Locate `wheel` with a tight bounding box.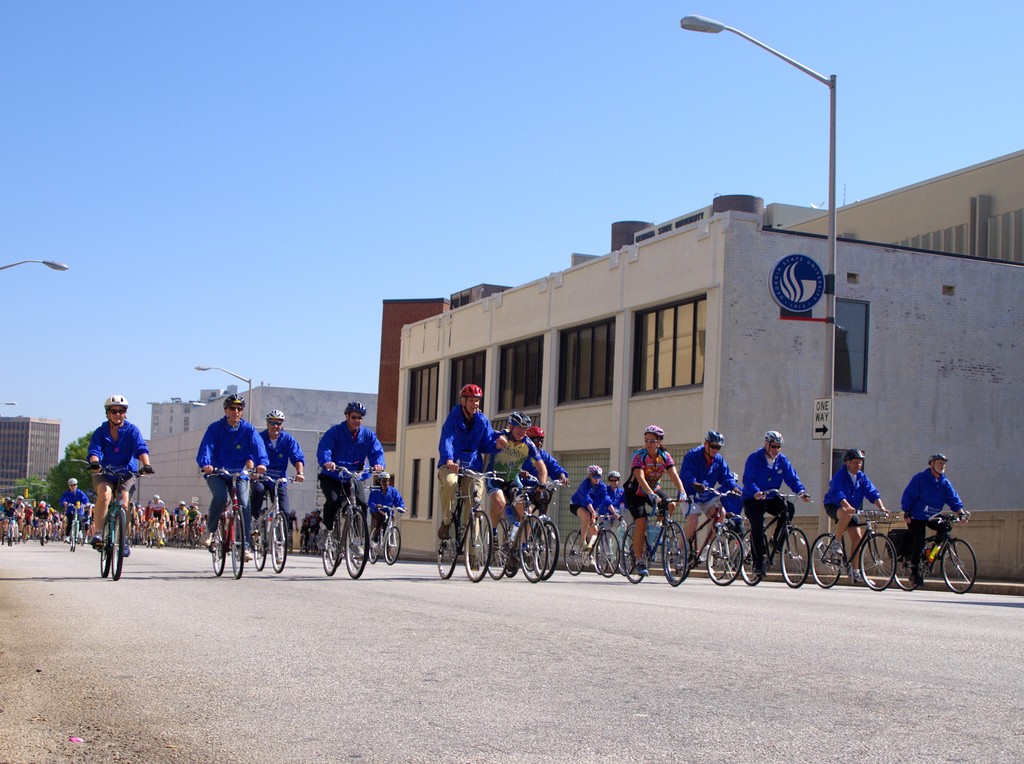
{"x1": 861, "y1": 532, "x2": 897, "y2": 593}.
